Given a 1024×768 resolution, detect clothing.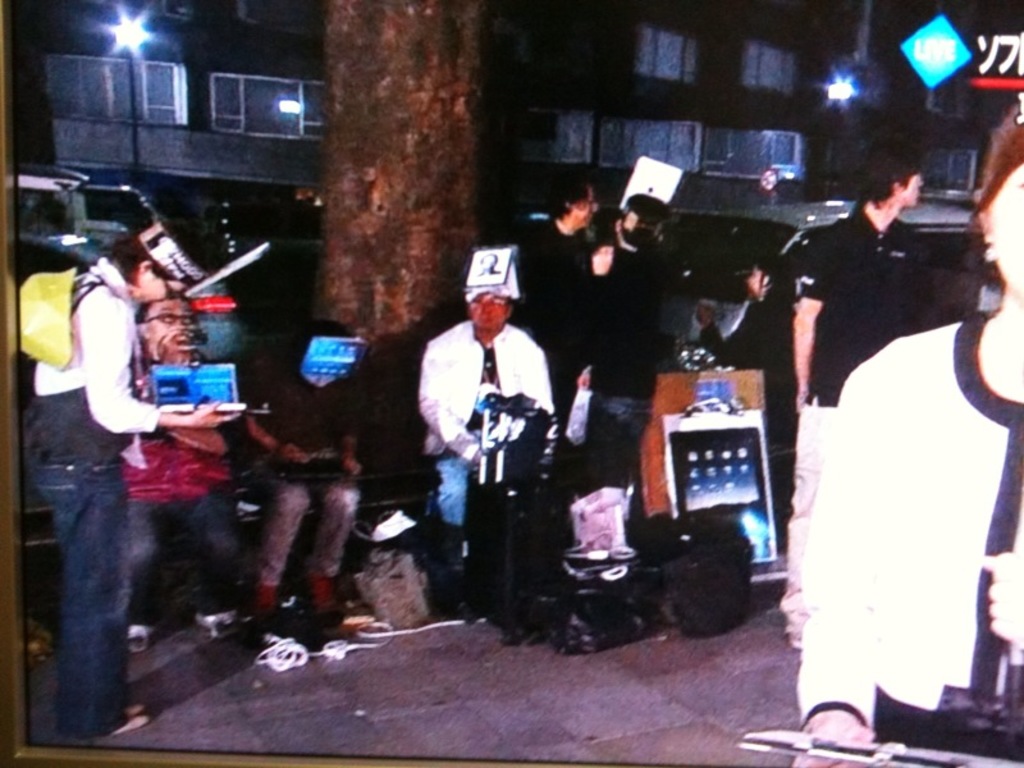
left=795, top=201, right=934, bottom=643.
